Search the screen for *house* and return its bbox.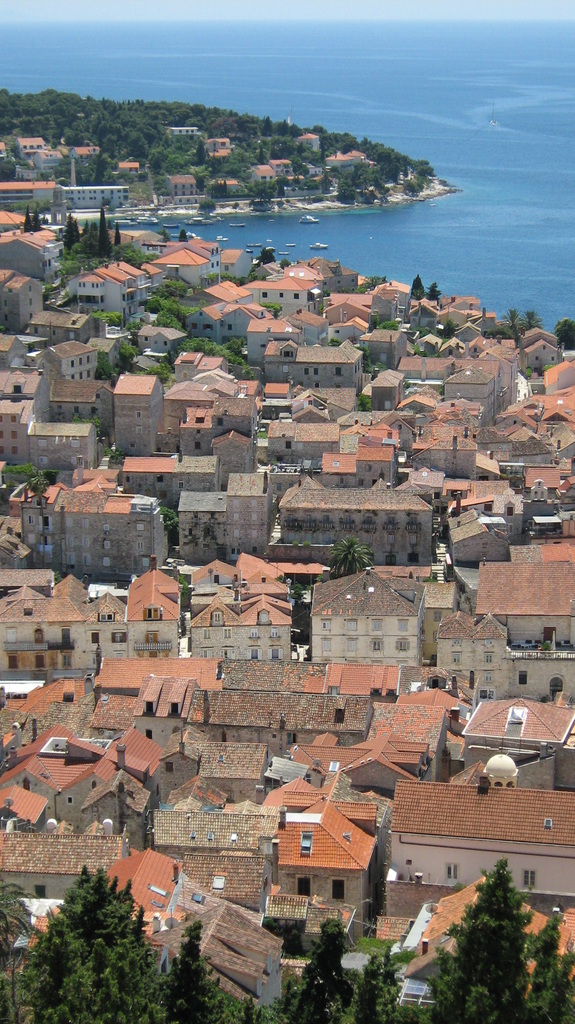
Found: [348,147,375,180].
